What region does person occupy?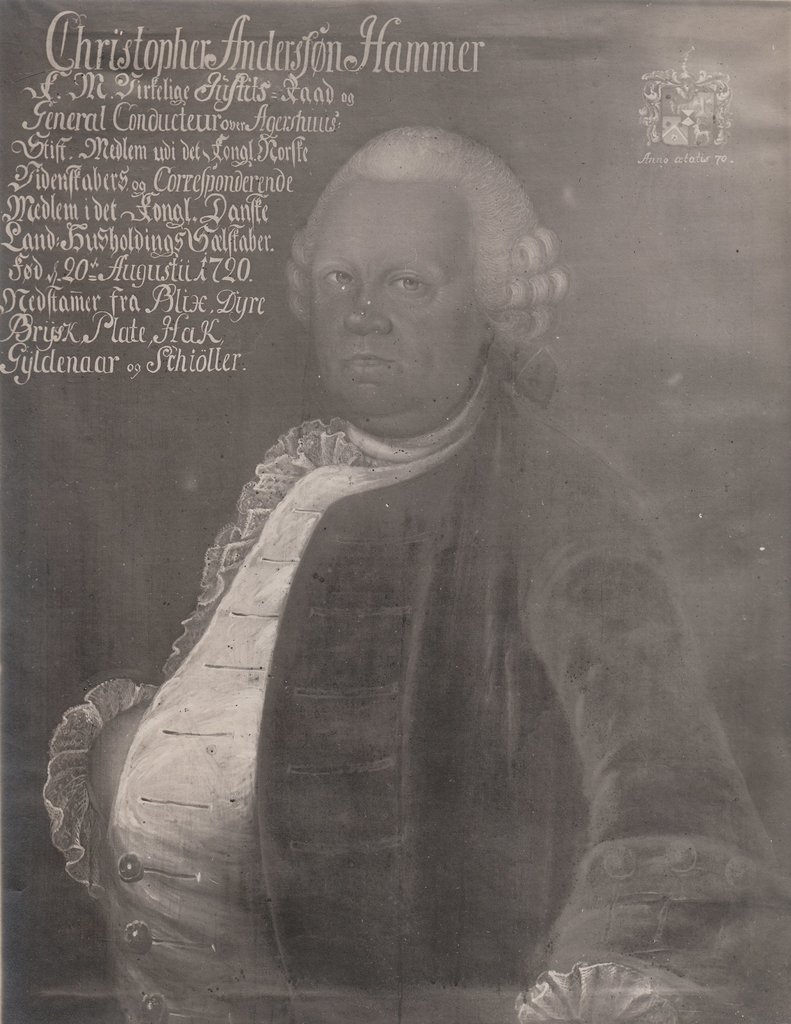
(left=38, top=125, right=790, bottom=1023).
